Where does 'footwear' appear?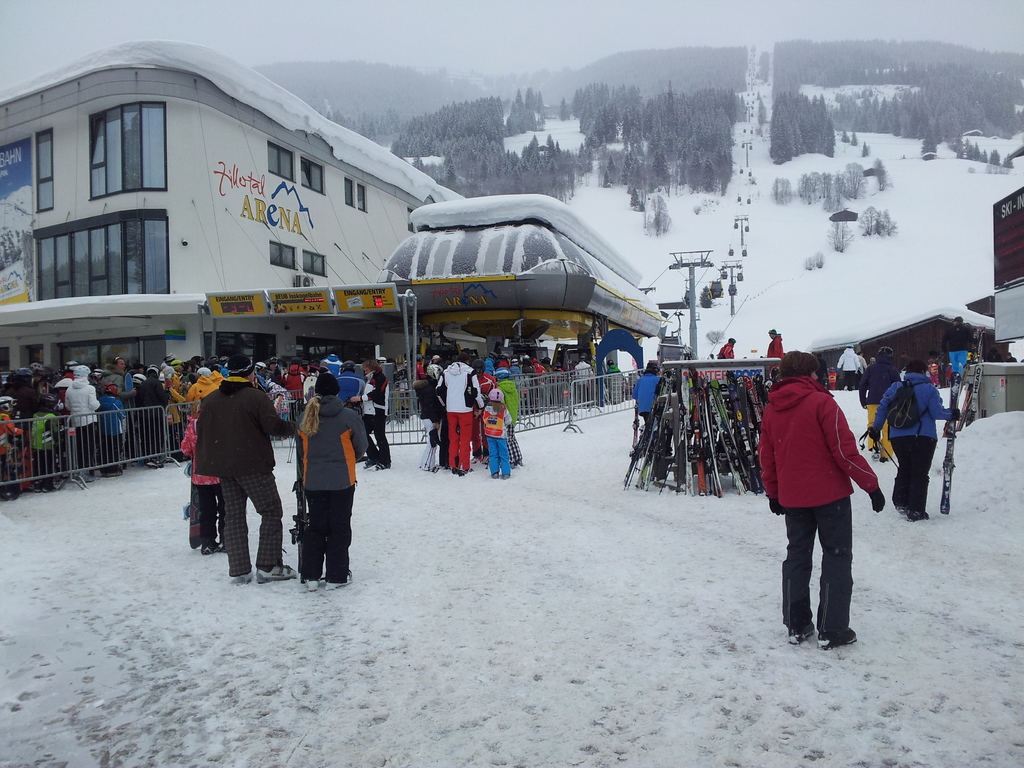
Appears at 531/406/542/415.
